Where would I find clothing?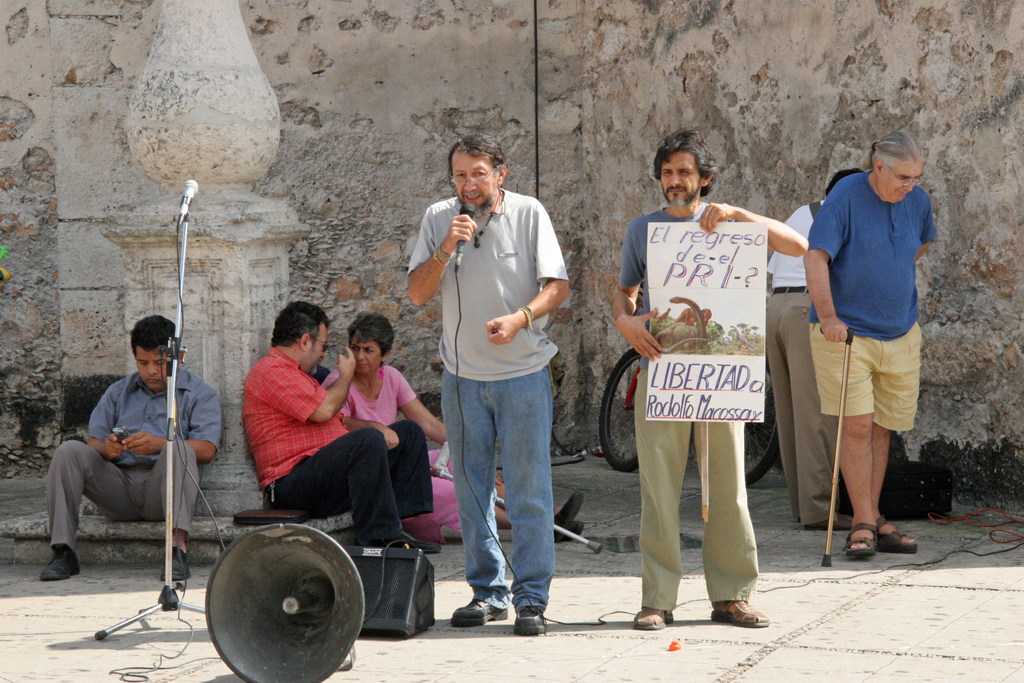
At [45, 367, 220, 552].
